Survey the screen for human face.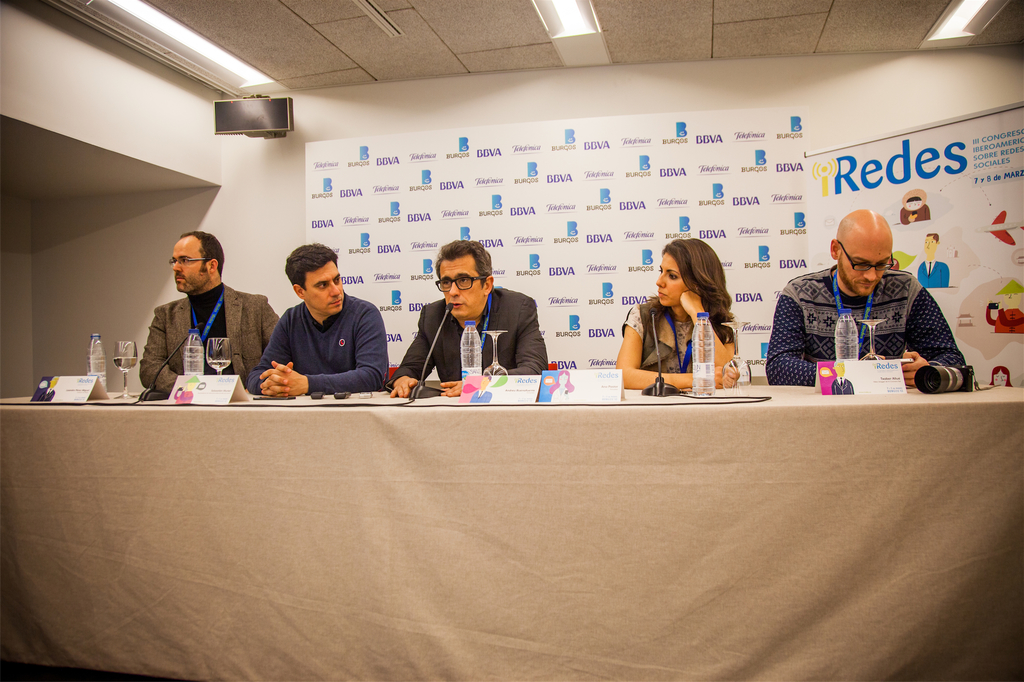
Survey found: bbox(305, 262, 341, 312).
